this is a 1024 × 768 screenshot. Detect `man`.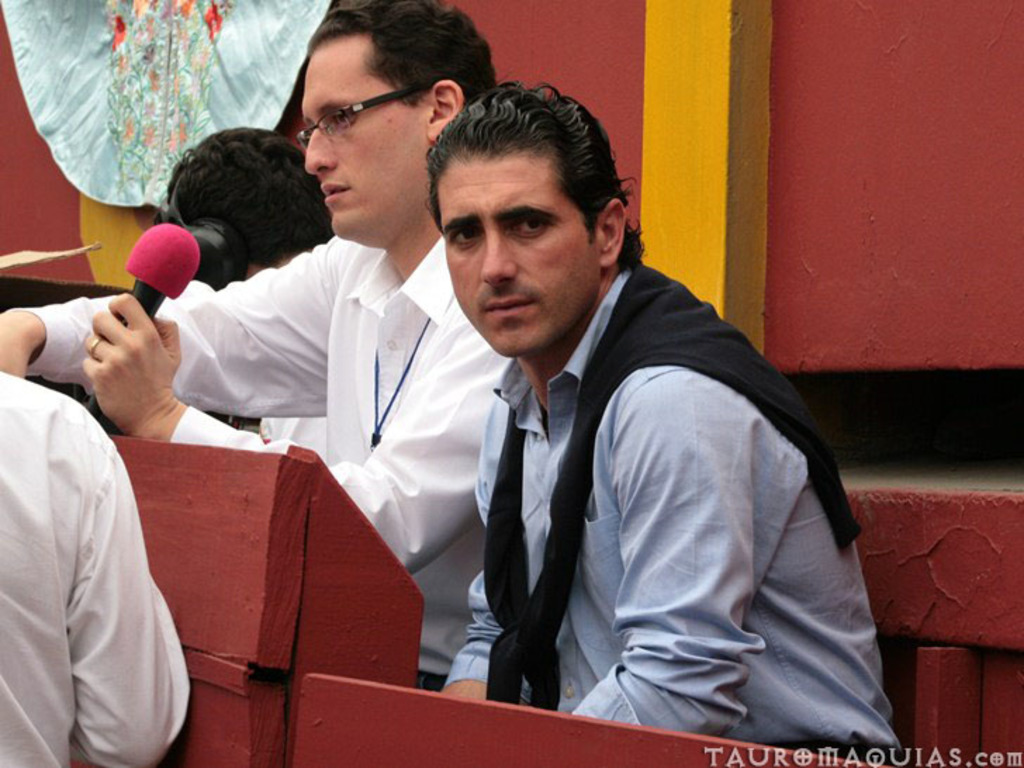
box(0, 0, 498, 693).
